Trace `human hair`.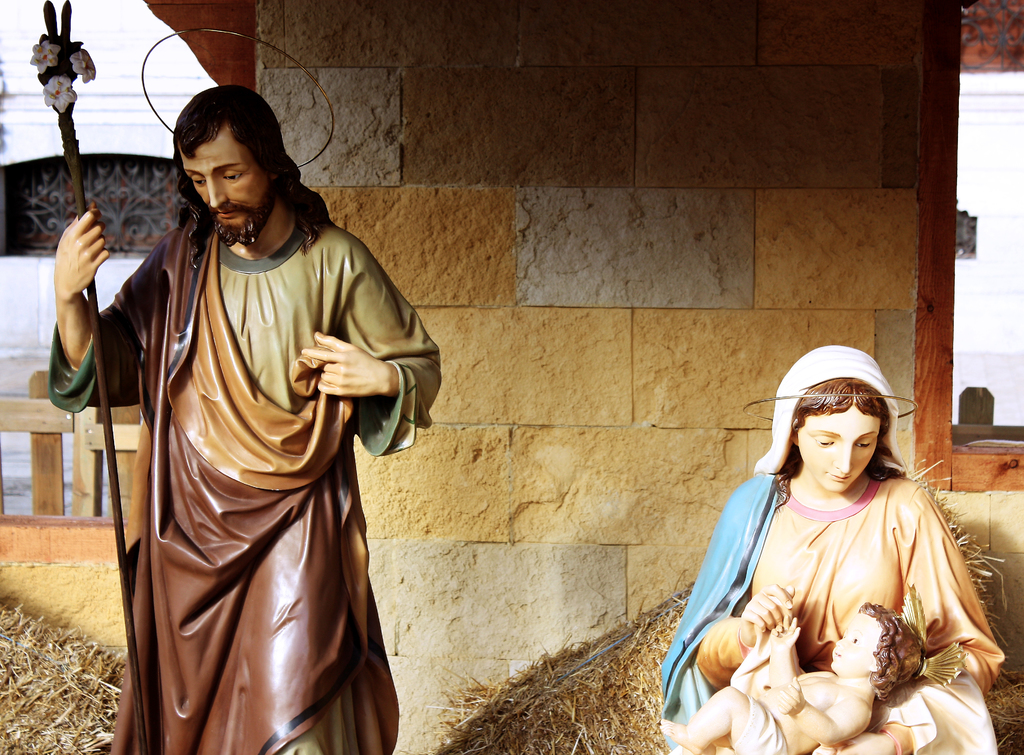
Traced to (191, 83, 333, 250).
